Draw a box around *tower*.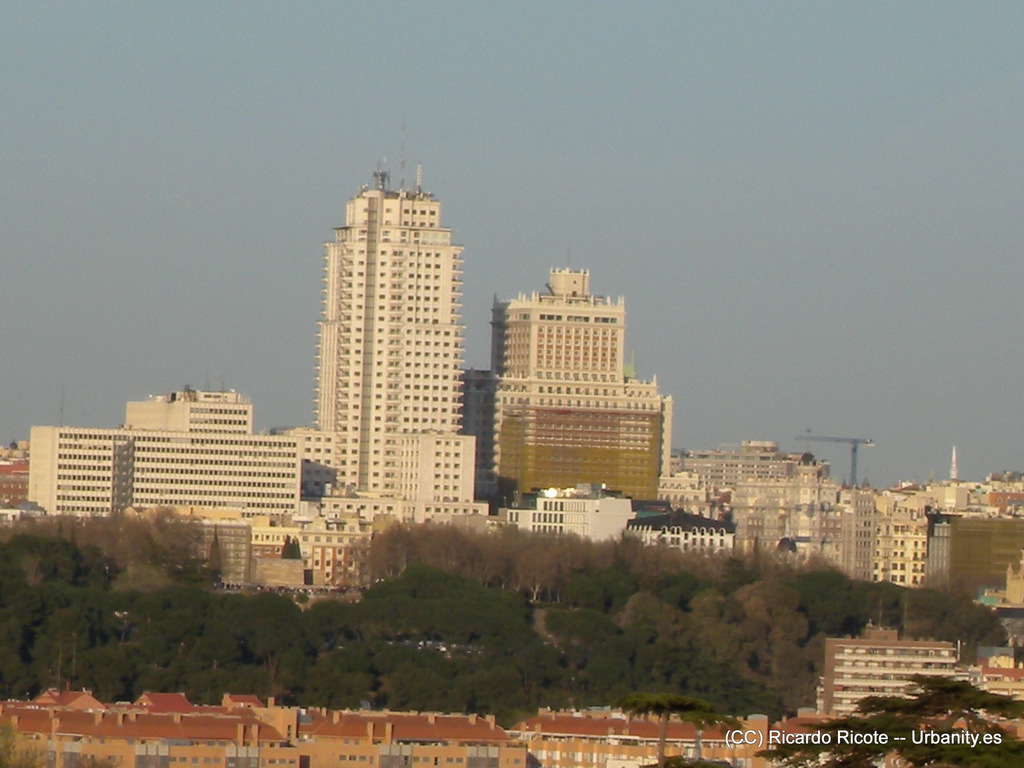
rect(456, 265, 674, 515).
